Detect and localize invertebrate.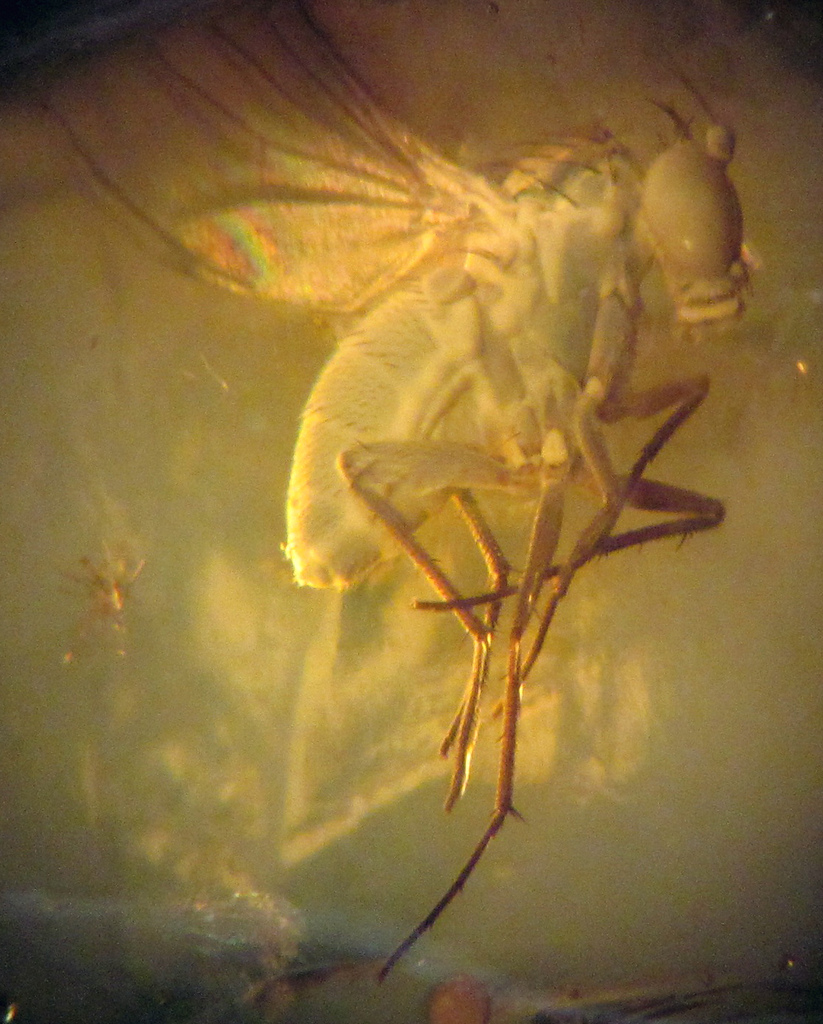
Localized at [4,0,757,988].
